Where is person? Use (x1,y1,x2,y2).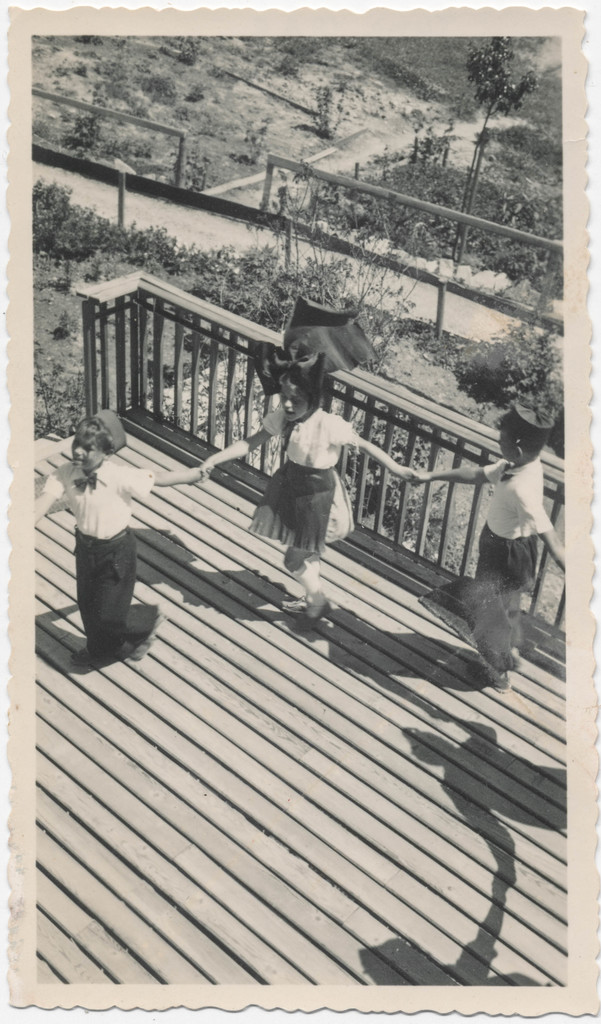
(195,340,416,628).
